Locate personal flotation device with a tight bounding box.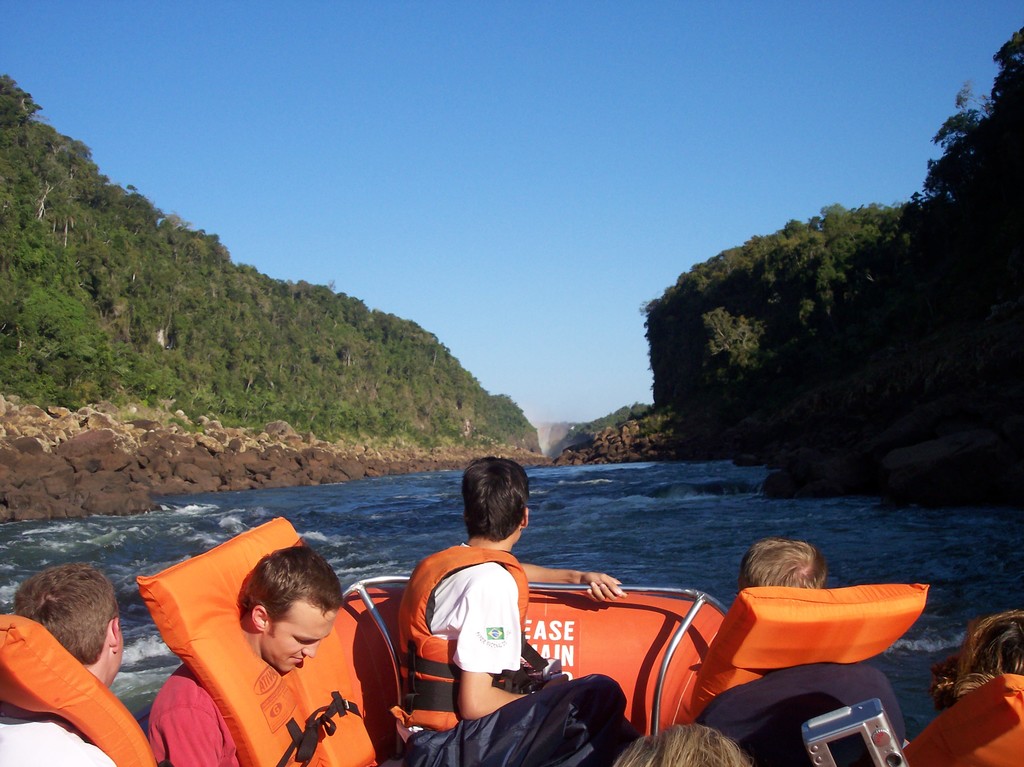
Rect(400, 542, 541, 729).
